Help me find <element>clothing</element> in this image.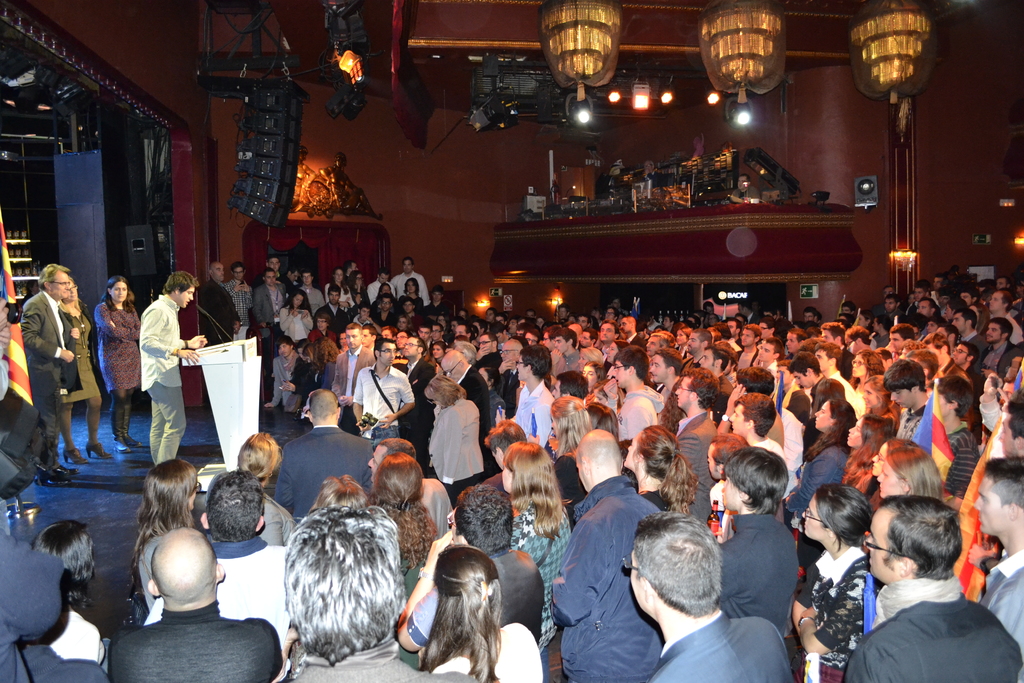
Found it: Rect(618, 391, 668, 441).
